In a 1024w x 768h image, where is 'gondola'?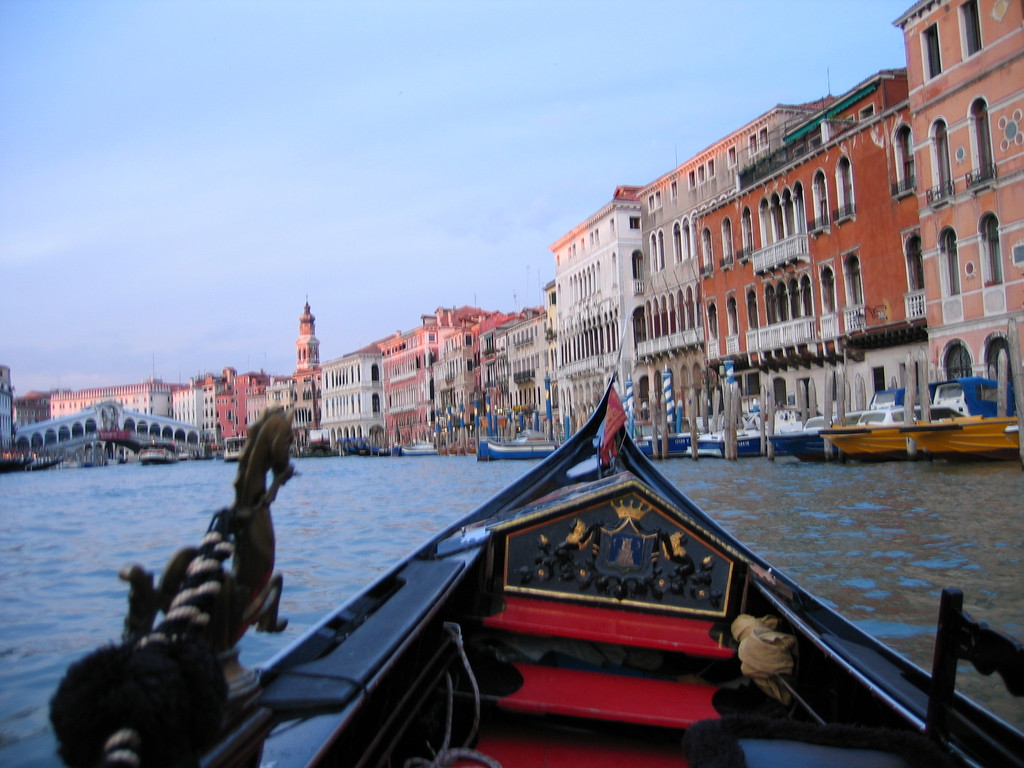
Rect(0, 457, 35, 476).
